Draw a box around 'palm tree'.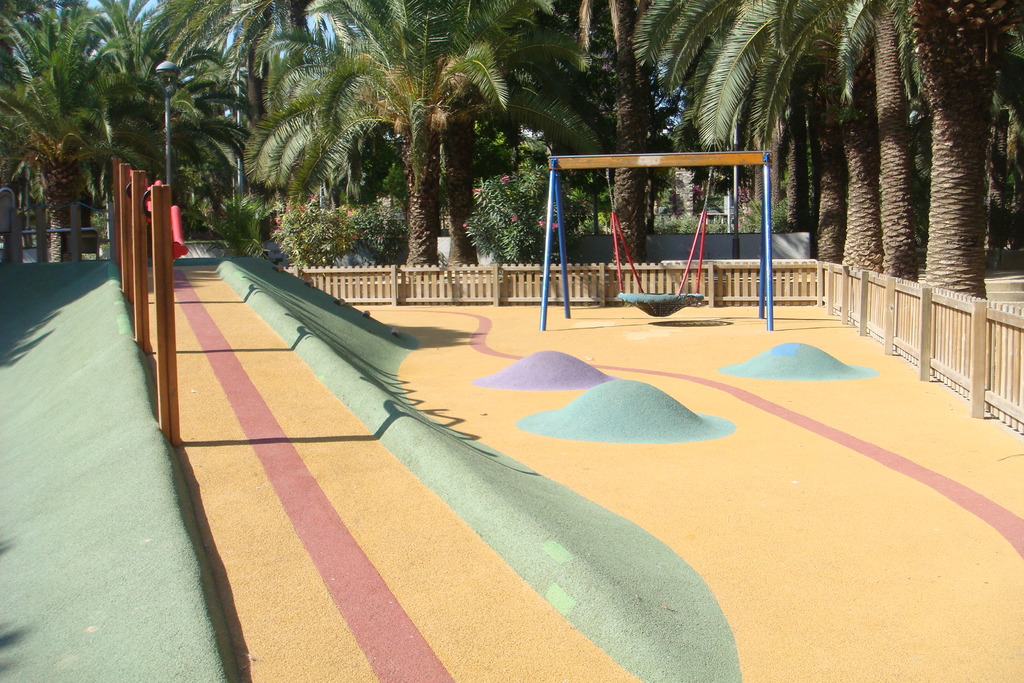
box(858, 24, 983, 435).
